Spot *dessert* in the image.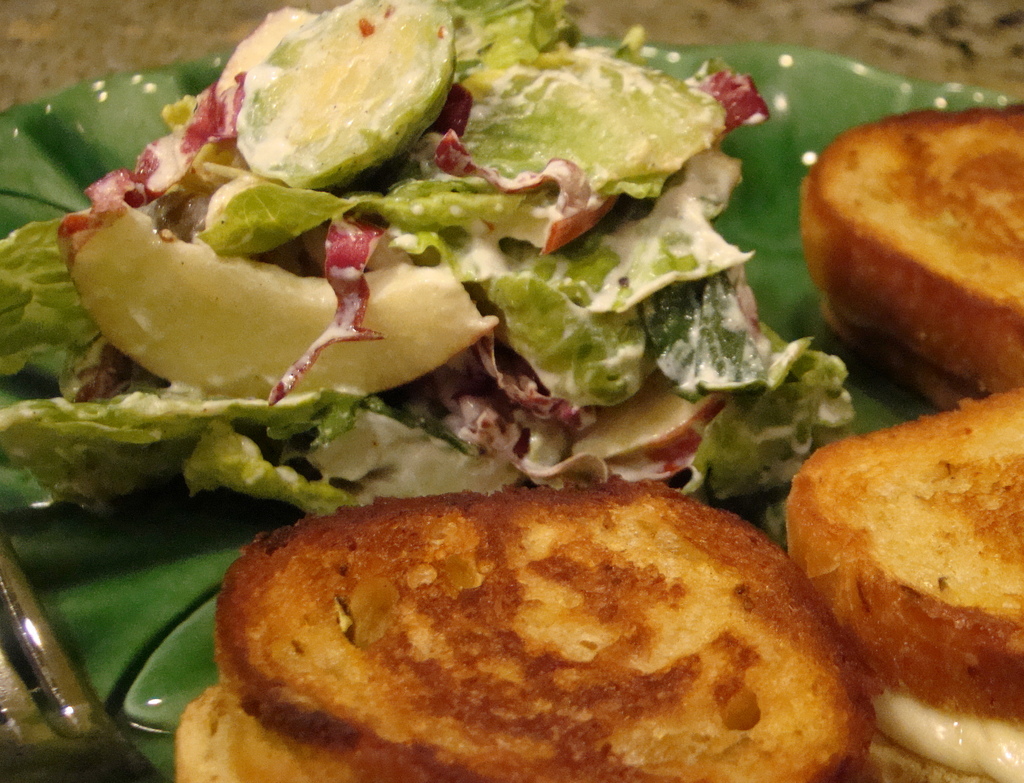
*dessert* found at (0, 0, 864, 521).
